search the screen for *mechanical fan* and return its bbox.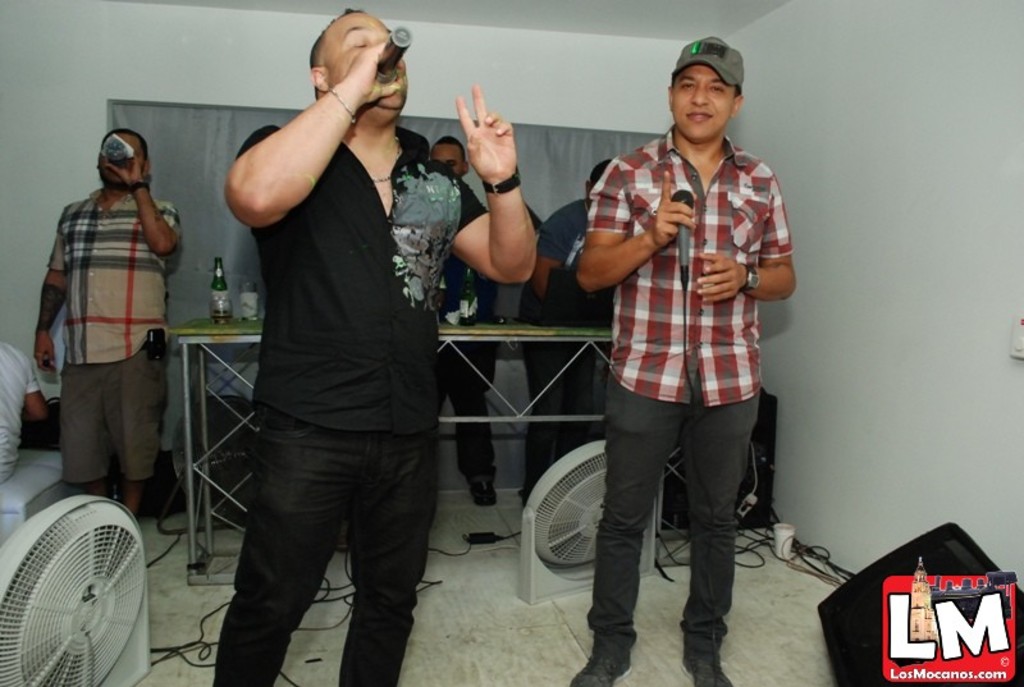
Found: pyautogui.locateOnScreen(0, 495, 152, 686).
